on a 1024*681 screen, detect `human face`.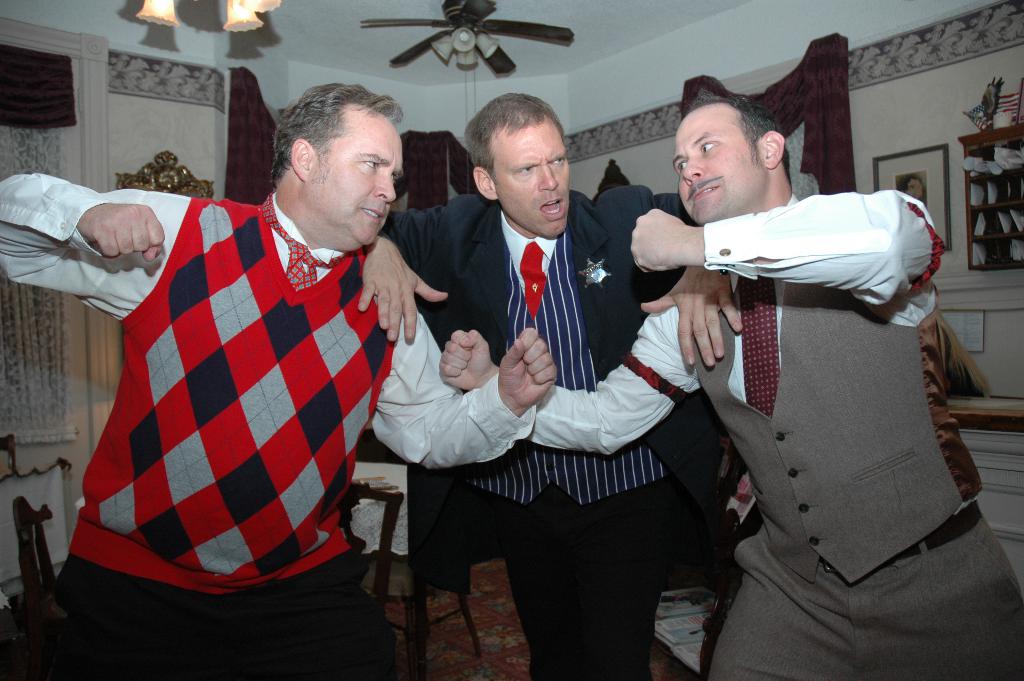
x1=673 y1=99 x2=764 y2=220.
